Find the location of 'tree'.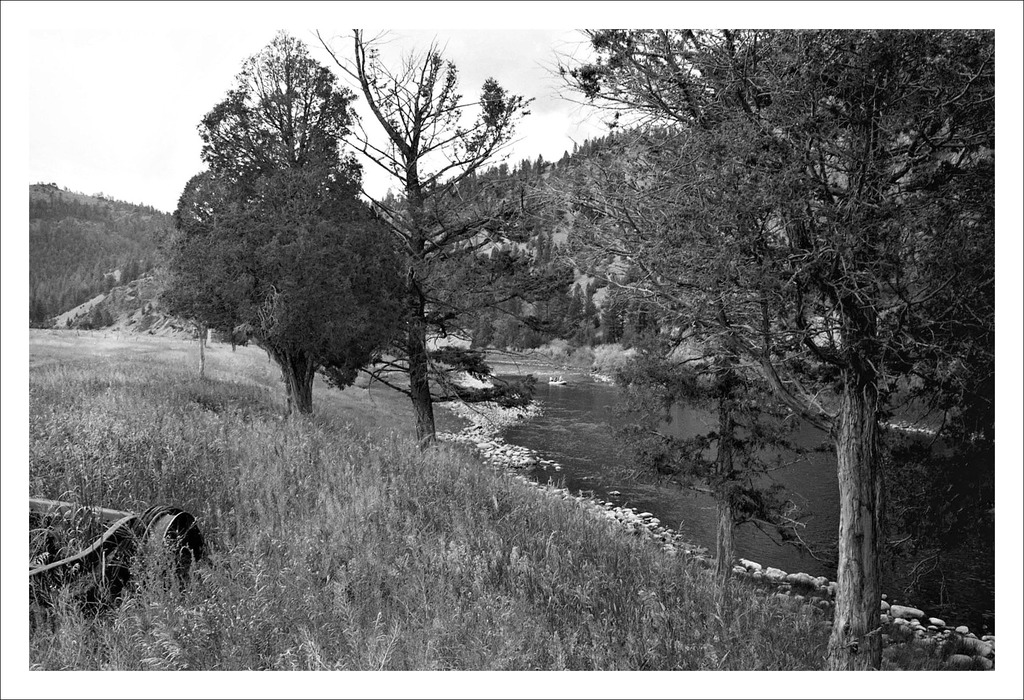
Location: {"x1": 885, "y1": 178, "x2": 997, "y2": 638}.
